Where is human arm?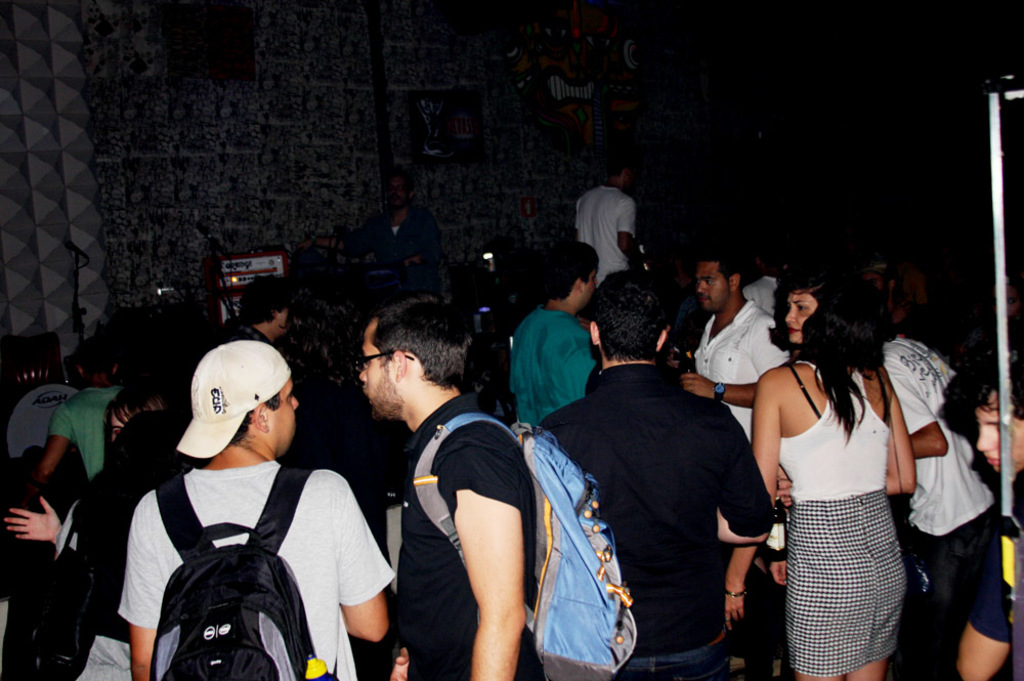
crop(339, 469, 396, 645).
